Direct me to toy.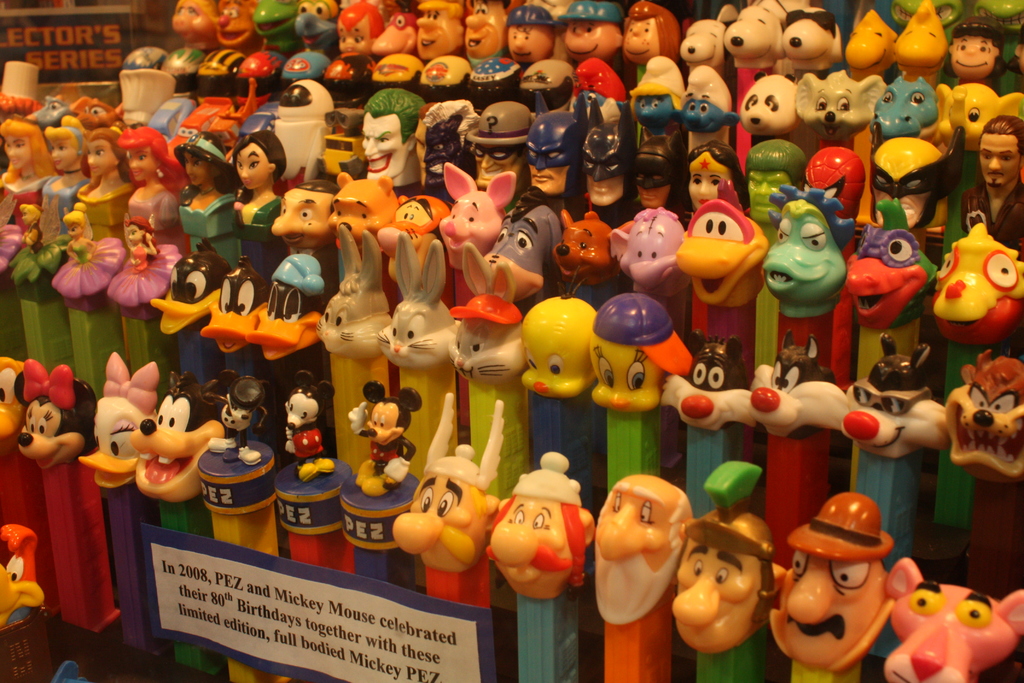
Direction: crop(933, 227, 1023, 345).
